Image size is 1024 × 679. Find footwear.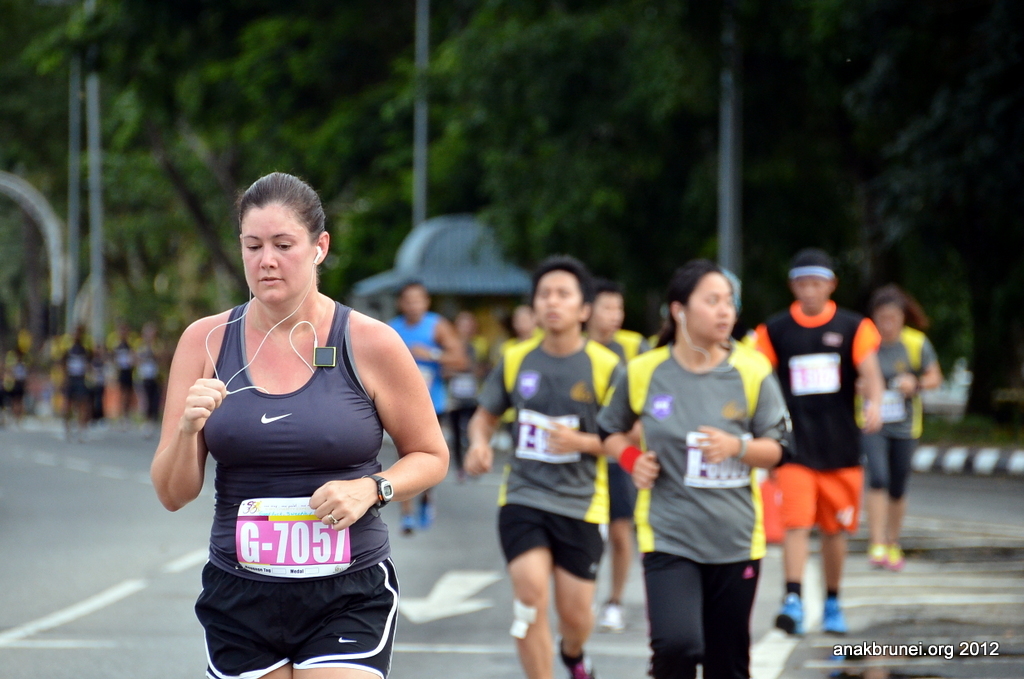
{"left": 821, "top": 599, "right": 851, "bottom": 635}.
